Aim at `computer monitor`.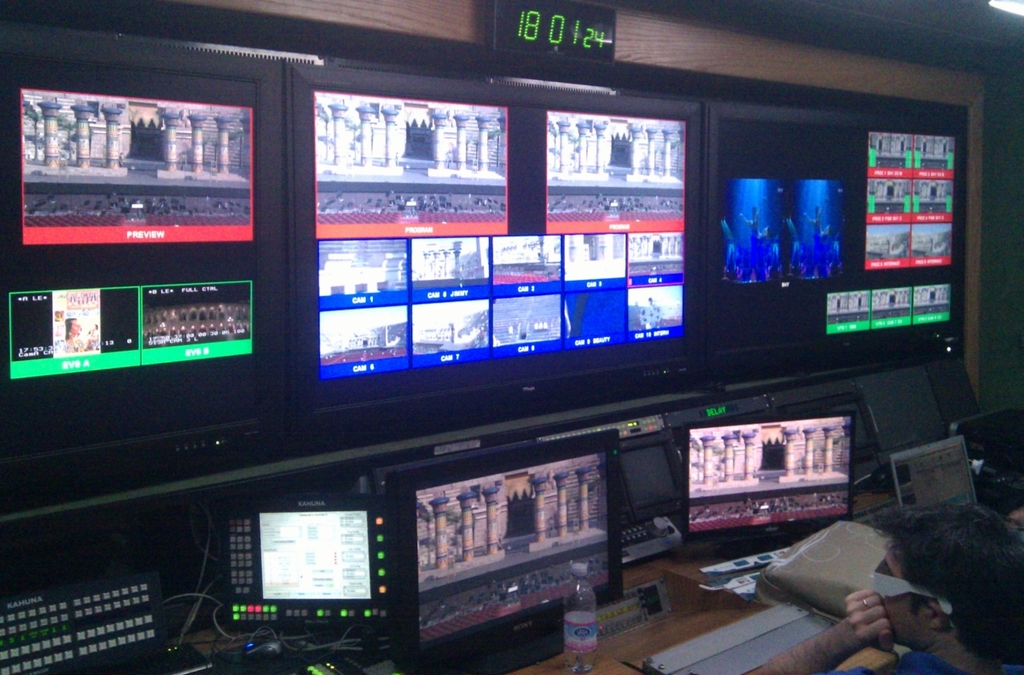
Aimed at 371, 428, 623, 674.
